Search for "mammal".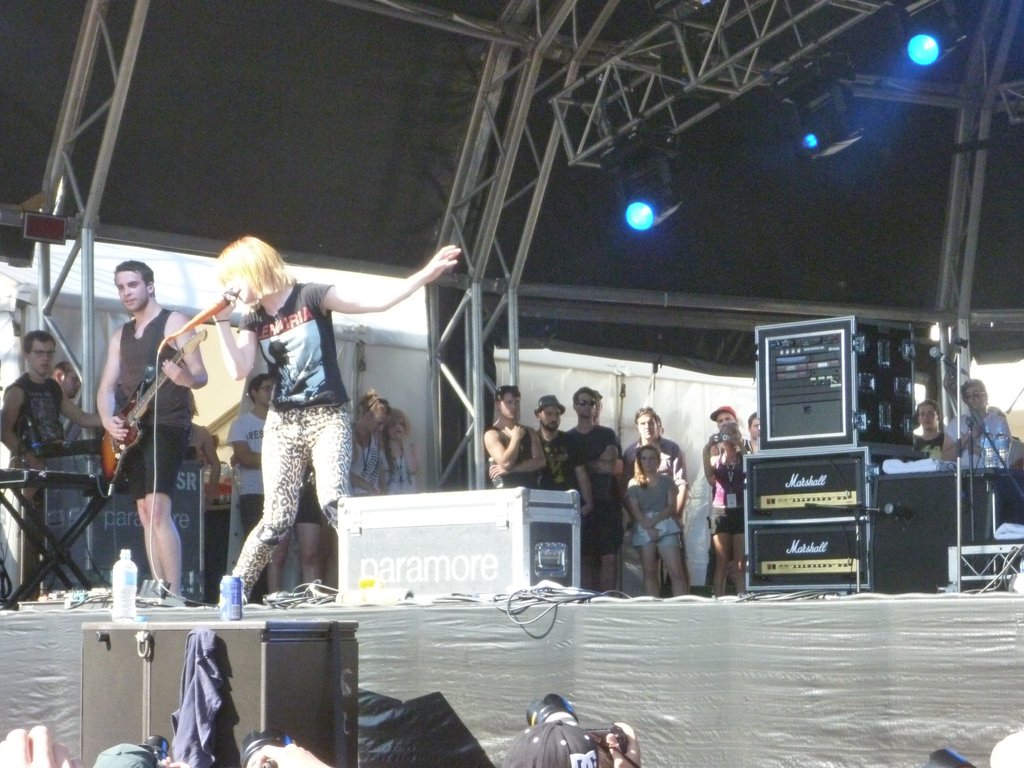
Found at box=[88, 742, 186, 767].
